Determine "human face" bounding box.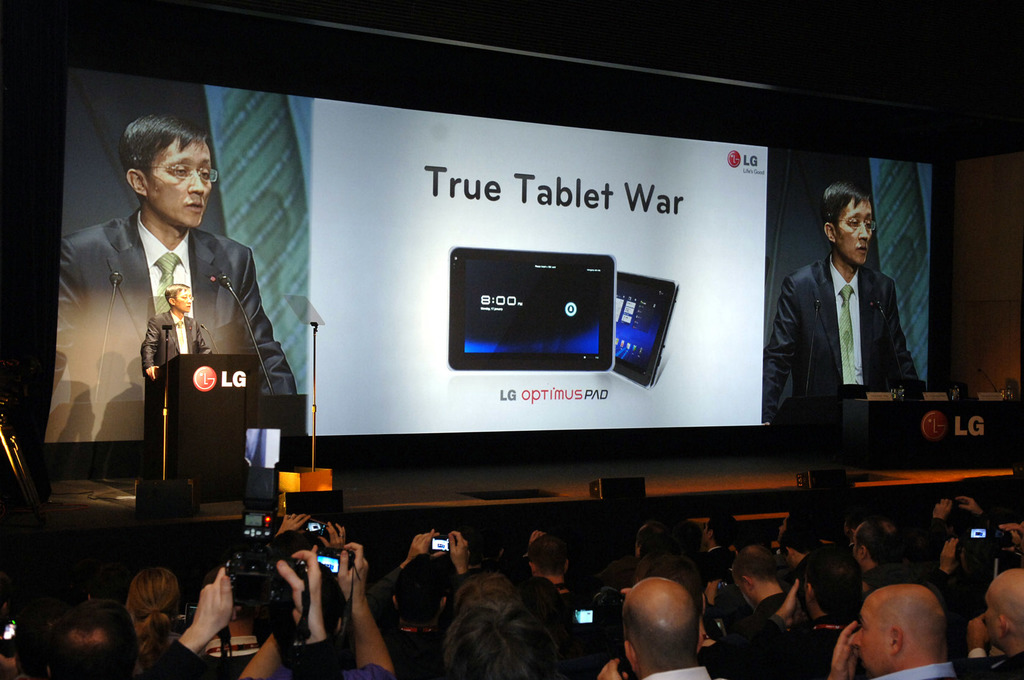
Determined: detection(834, 194, 876, 266).
